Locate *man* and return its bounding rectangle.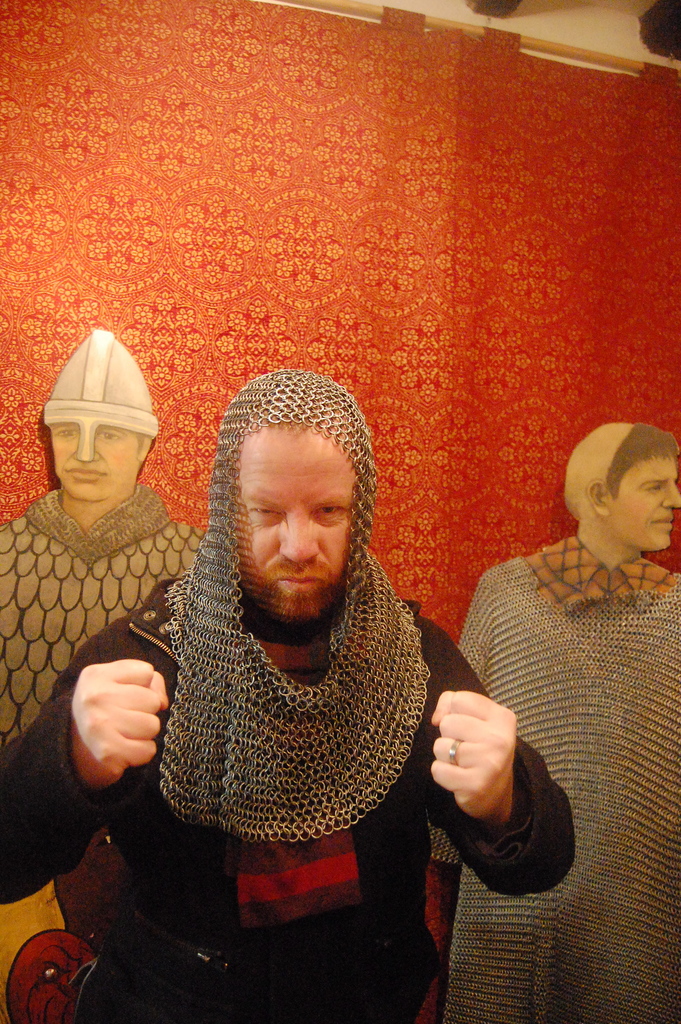
<box>0,372,576,1023</box>.
